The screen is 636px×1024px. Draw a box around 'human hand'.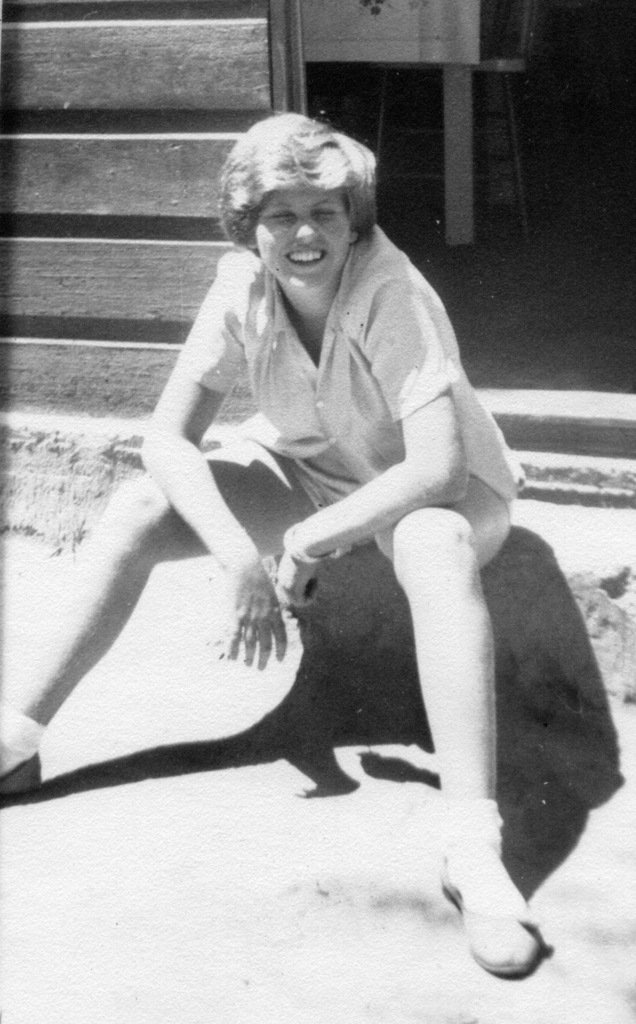
271, 545, 326, 613.
